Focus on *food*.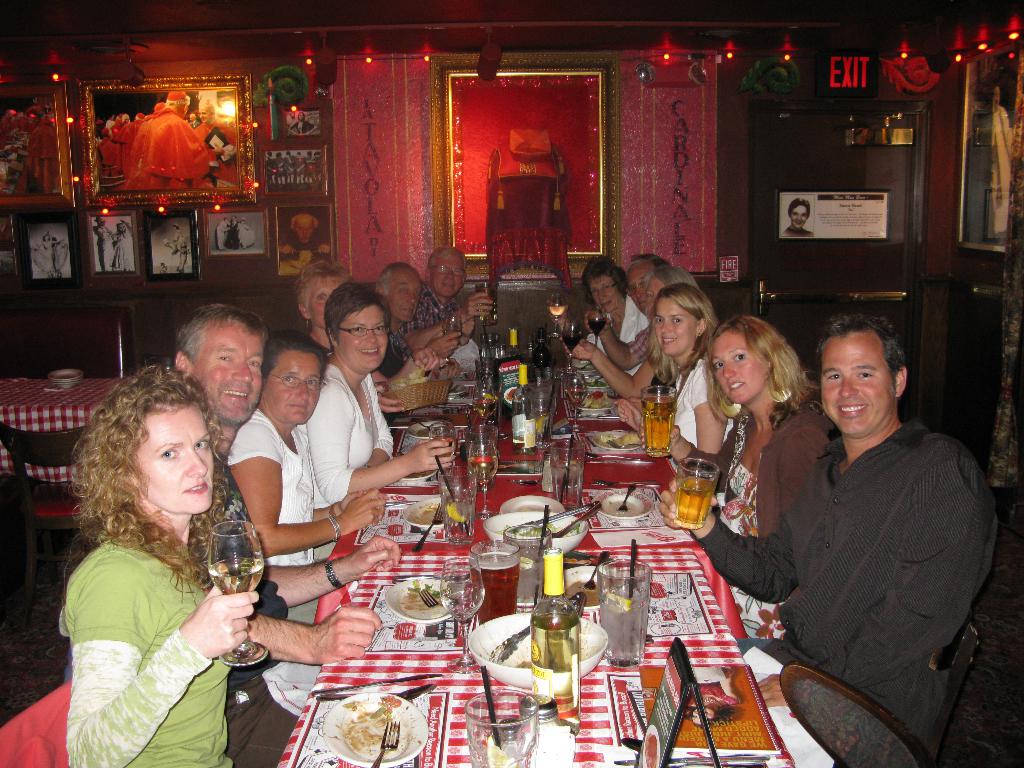
Focused at <region>403, 501, 444, 521</region>.
